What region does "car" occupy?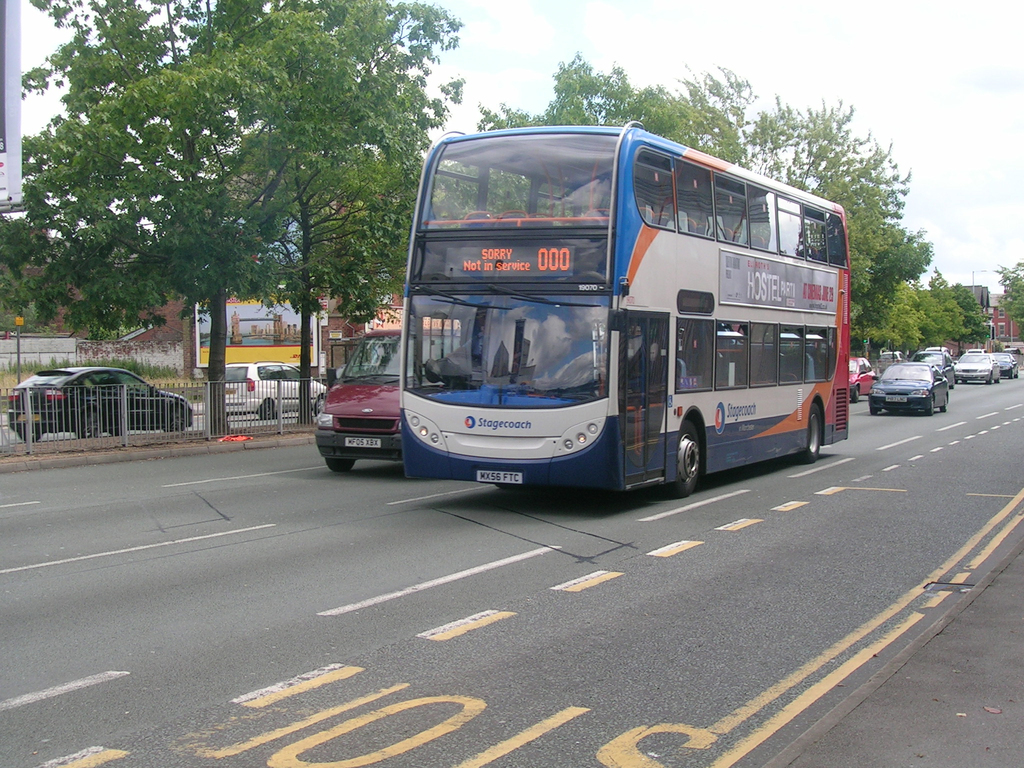
crop(868, 365, 952, 415).
